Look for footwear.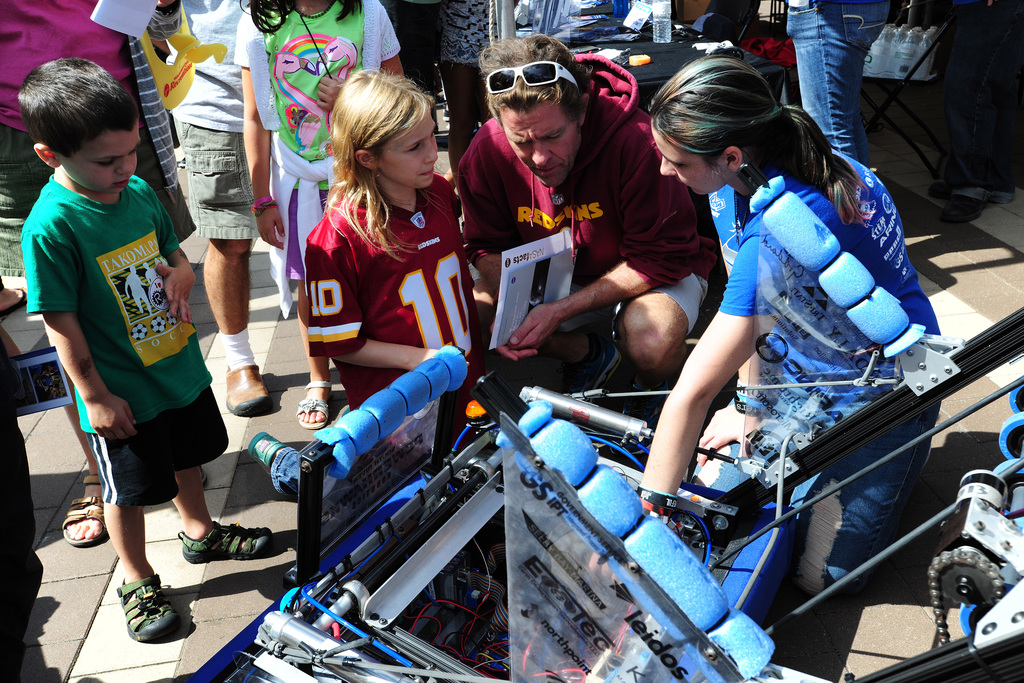
Found: <bbox>57, 472, 107, 545</bbox>.
